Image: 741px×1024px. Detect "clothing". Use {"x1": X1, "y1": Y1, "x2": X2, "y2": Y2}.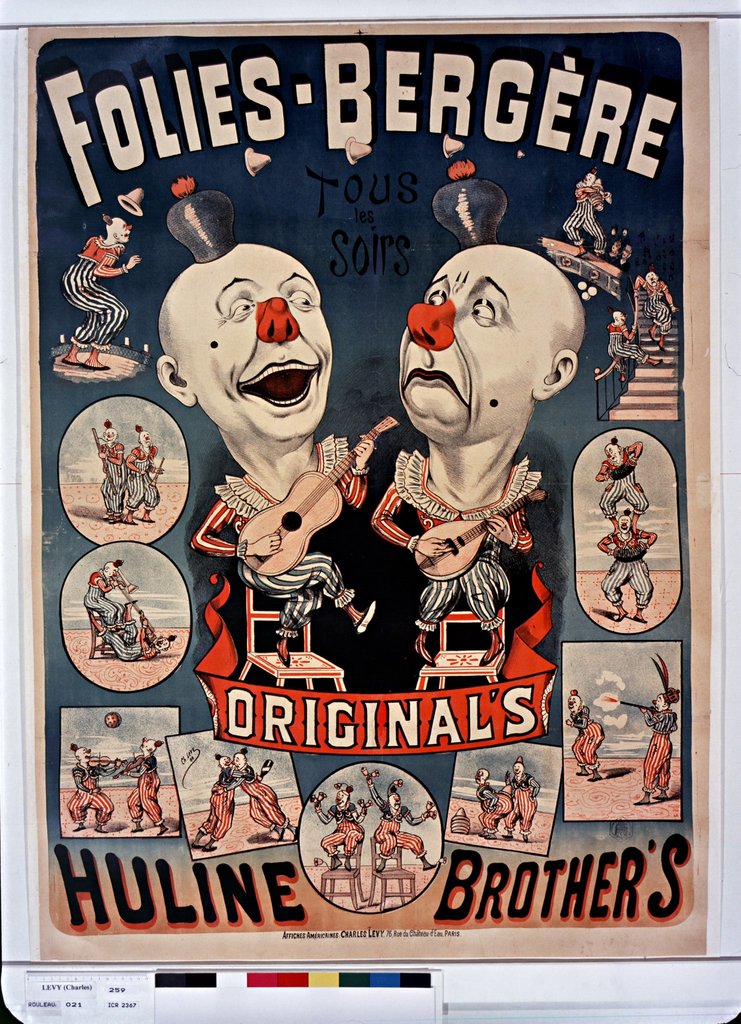
{"x1": 62, "y1": 232, "x2": 129, "y2": 352}.
